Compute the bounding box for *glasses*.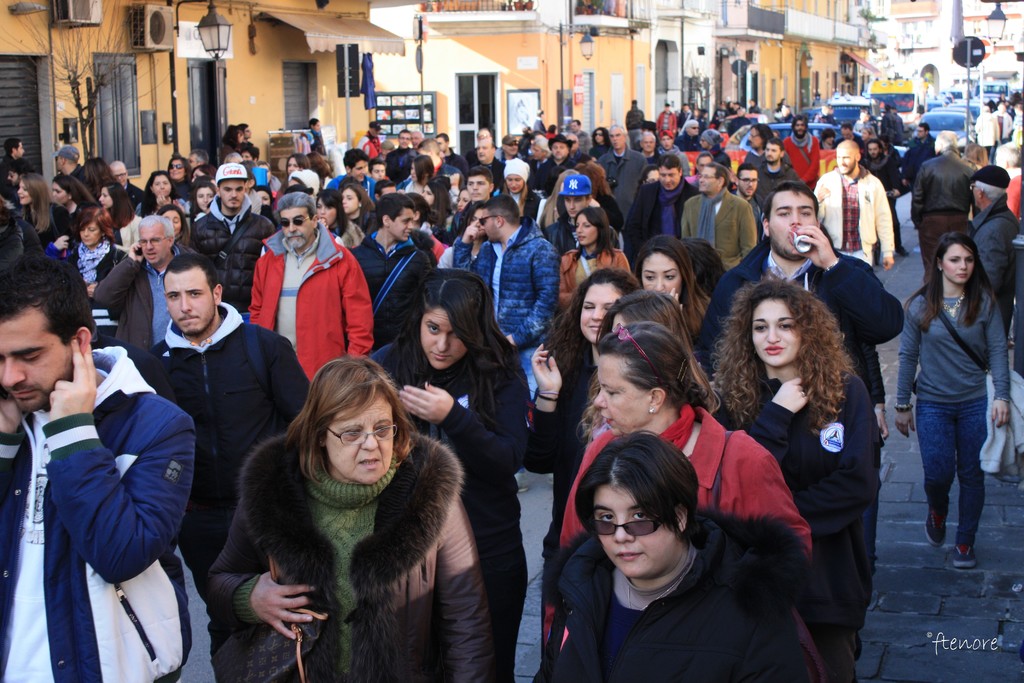
box(324, 425, 397, 447).
